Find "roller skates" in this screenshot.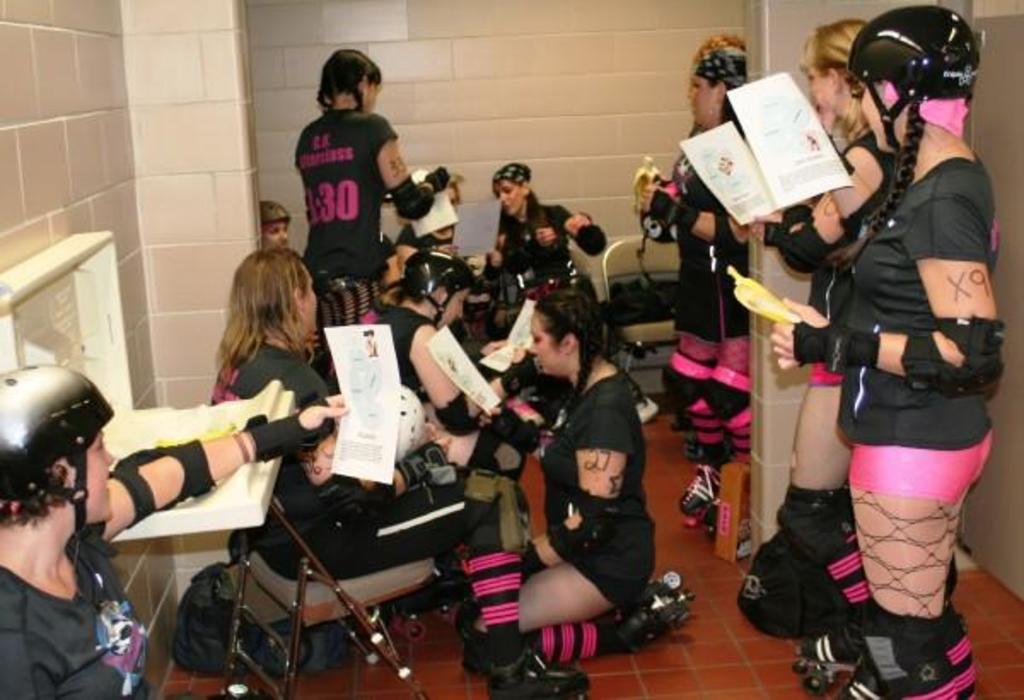
The bounding box for "roller skates" is x1=620, y1=569, x2=698, y2=650.
